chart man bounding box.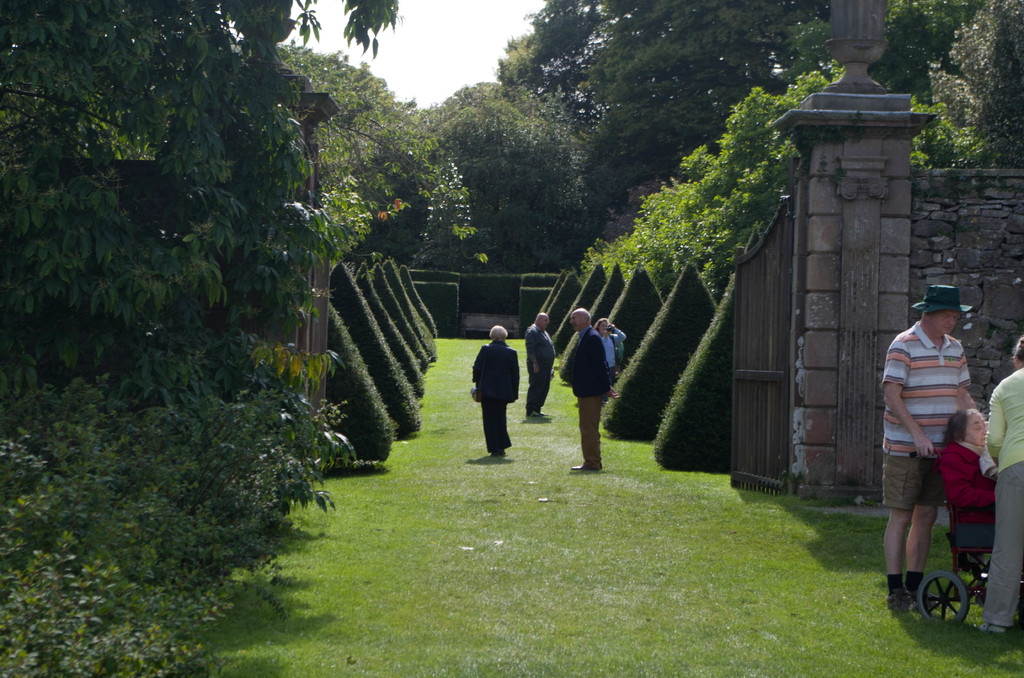
Charted: region(557, 307, 623, 475).
